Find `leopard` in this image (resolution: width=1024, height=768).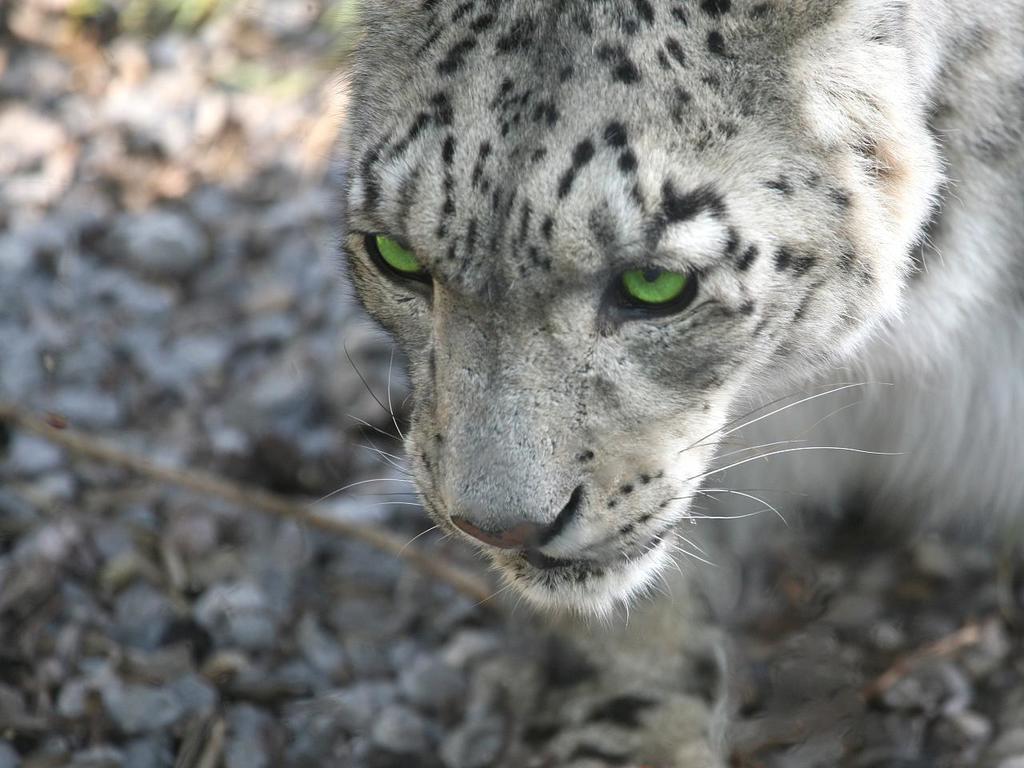
<bbox>294, 2, 1014, 639</bbox>.
